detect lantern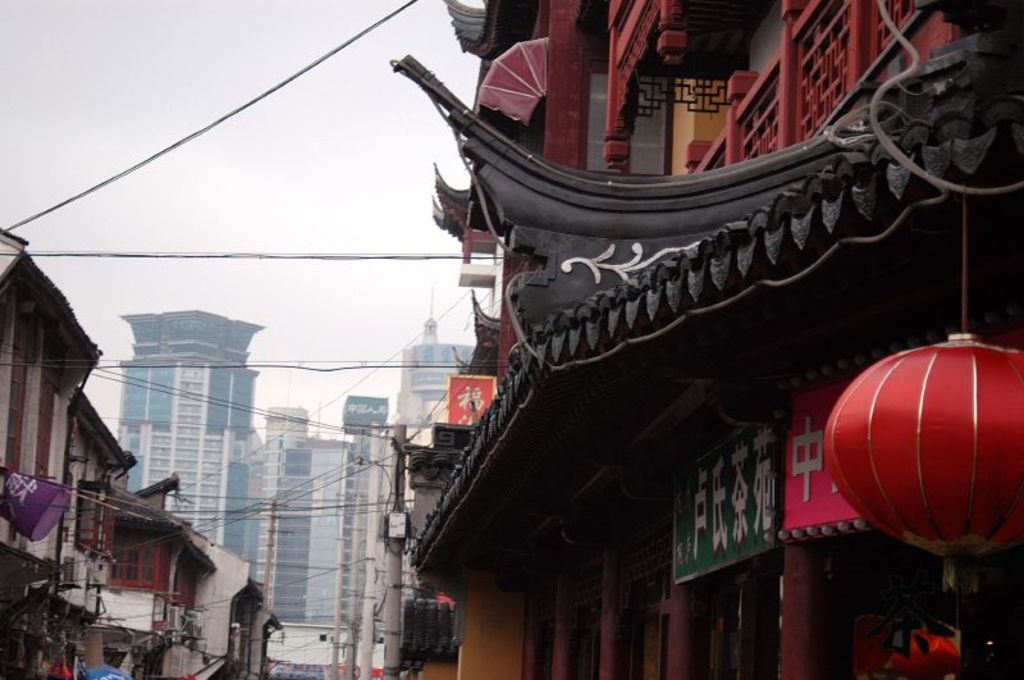
(827,338,1023,561)
